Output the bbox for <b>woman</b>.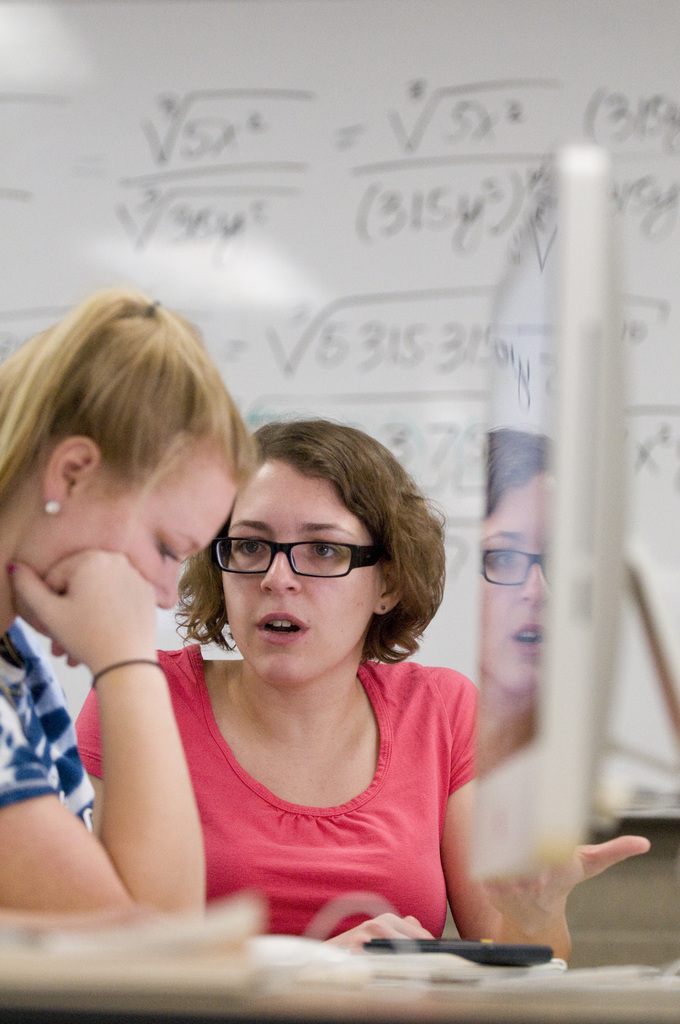
[left=462, top=417, right=555, bottom=791].
